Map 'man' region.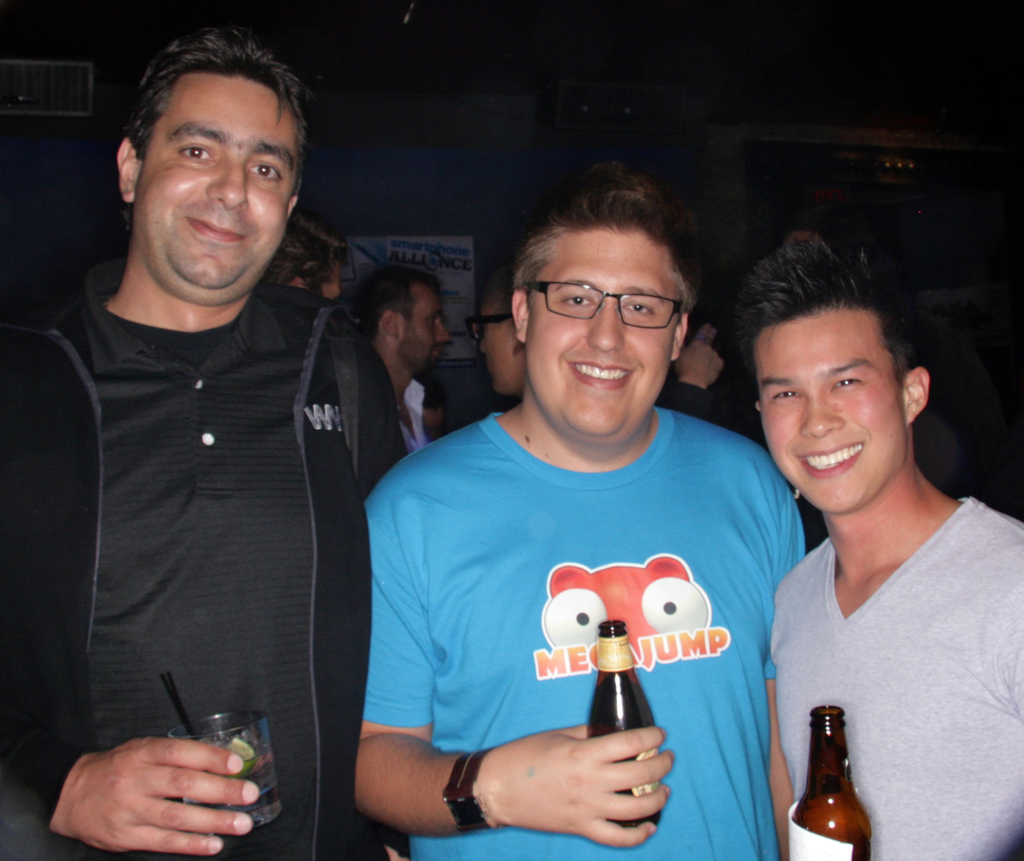
Mapped to select_region(465, 257, 528, 389).
